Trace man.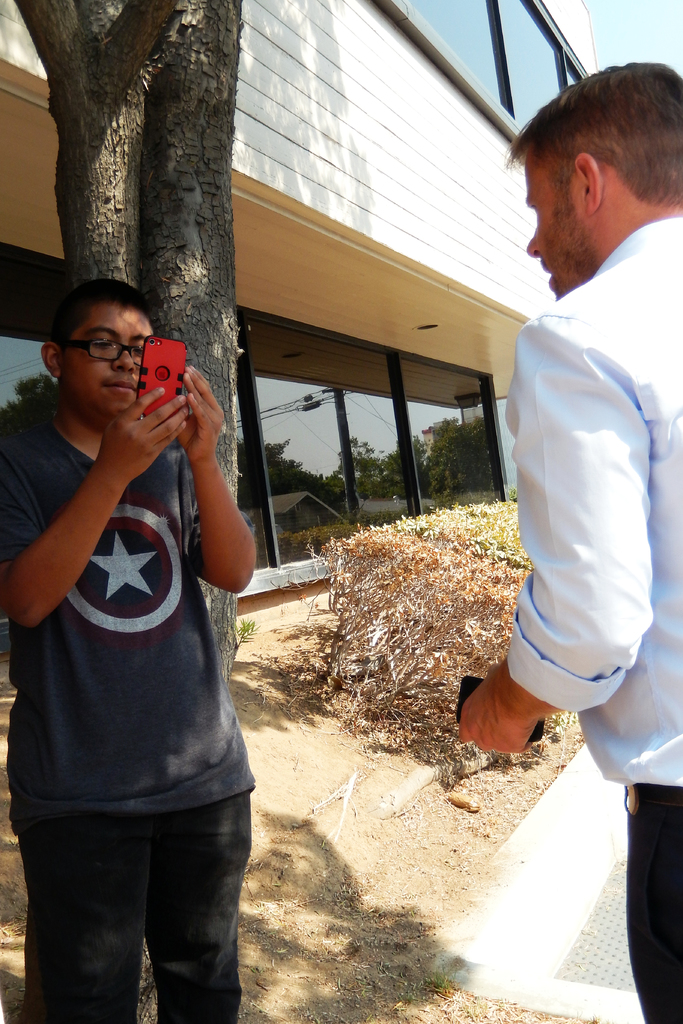
Traced to [10, 244, 277, 1002].
